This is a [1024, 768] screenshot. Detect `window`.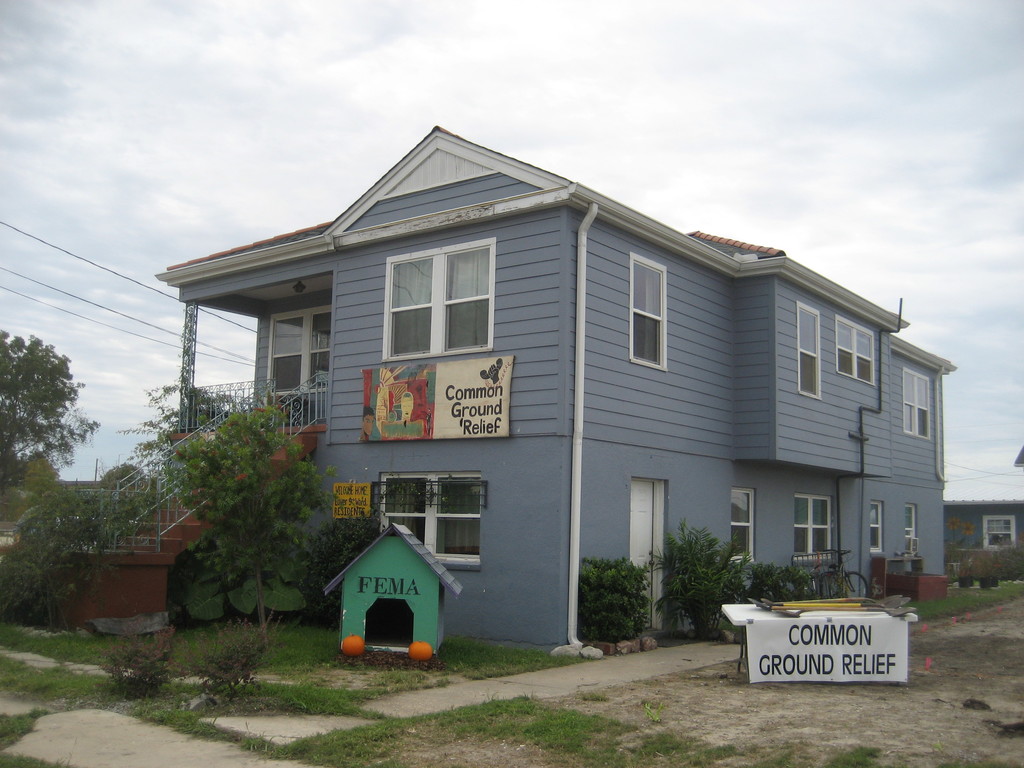
<bbox>977, 513, 1019, 549</bbox>.
